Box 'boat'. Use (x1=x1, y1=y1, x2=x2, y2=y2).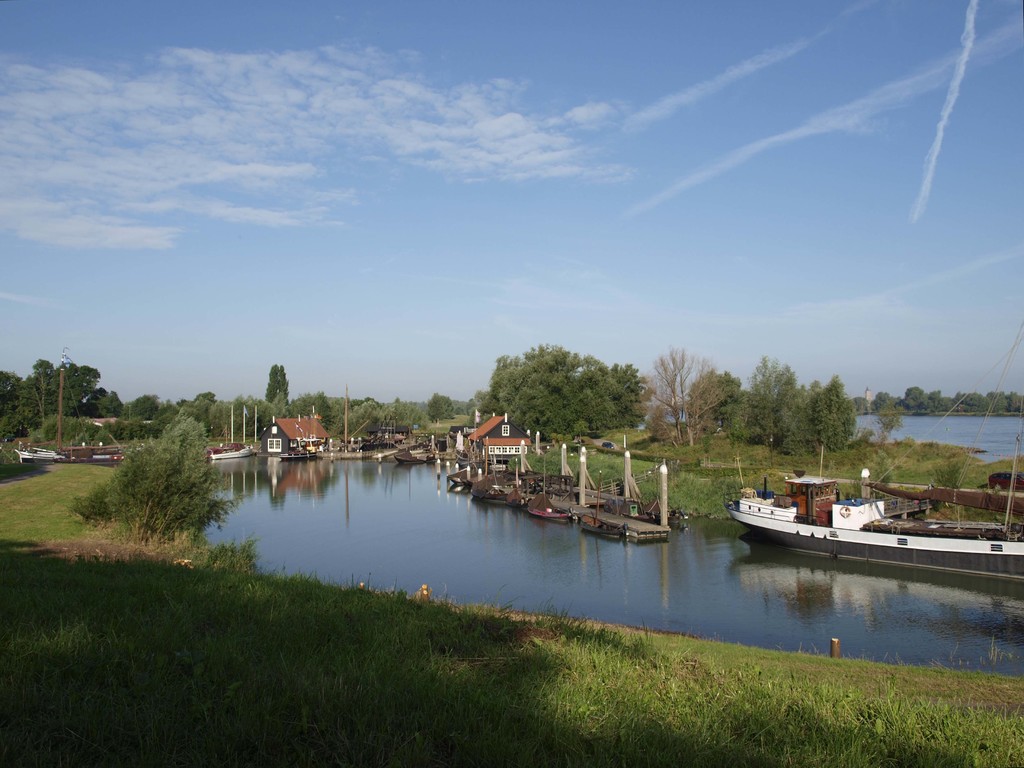
(x1=211, y1=408, x2=252, y2=458).
